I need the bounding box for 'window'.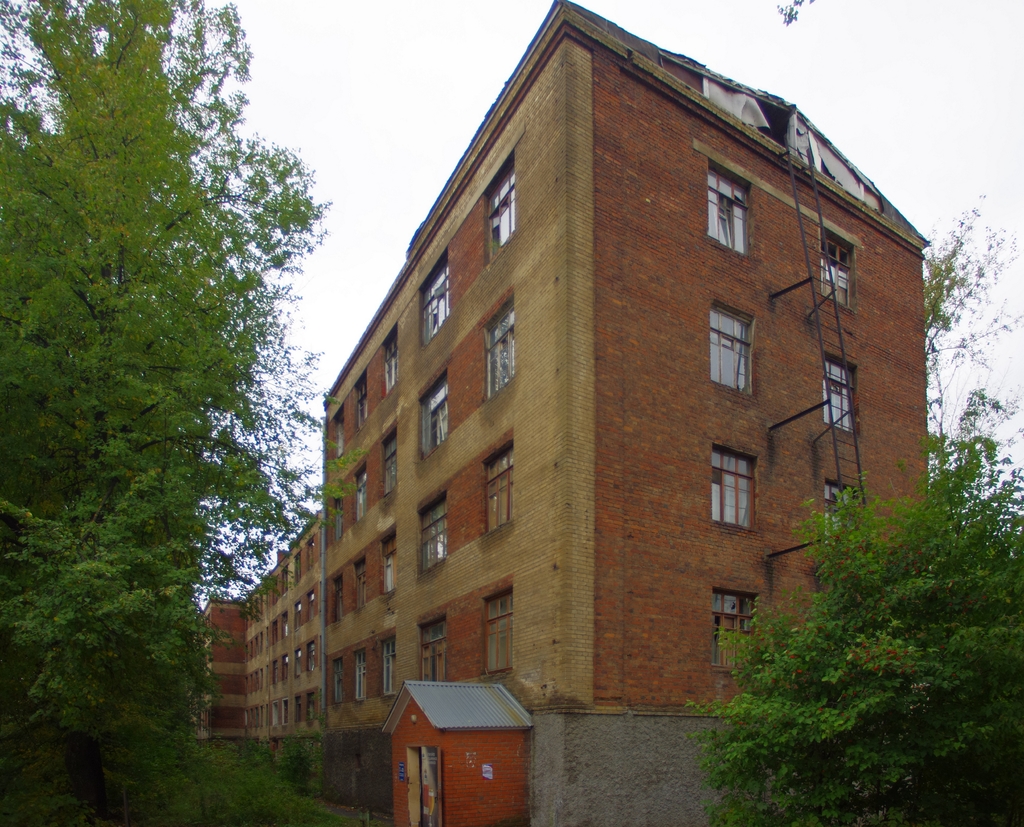
Here it is: locate(333, 657, 341, 699).
